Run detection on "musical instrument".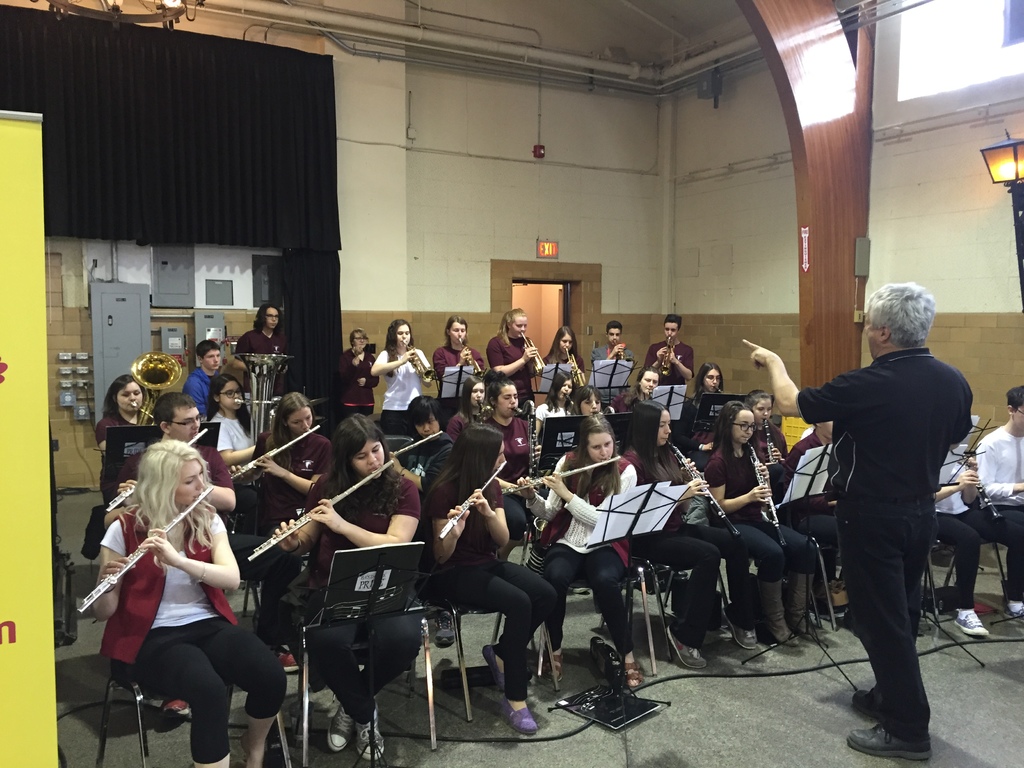
Result: locate(397, 338, 435, 387).
